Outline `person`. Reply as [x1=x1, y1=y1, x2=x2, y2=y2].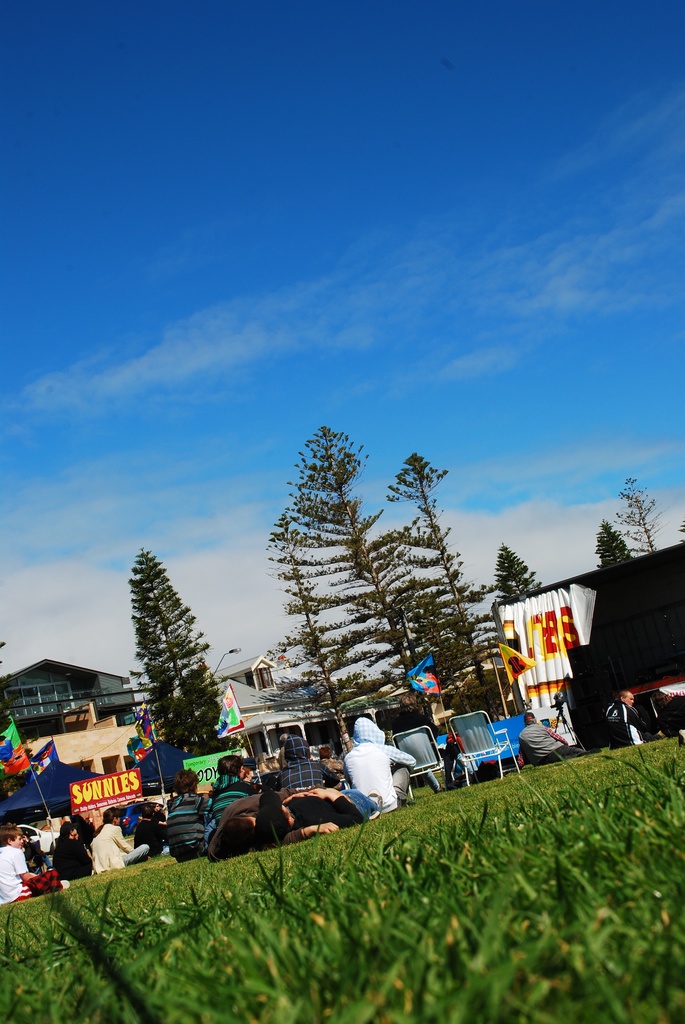
[x1=604, y1=688, x2=662, y2=746].
